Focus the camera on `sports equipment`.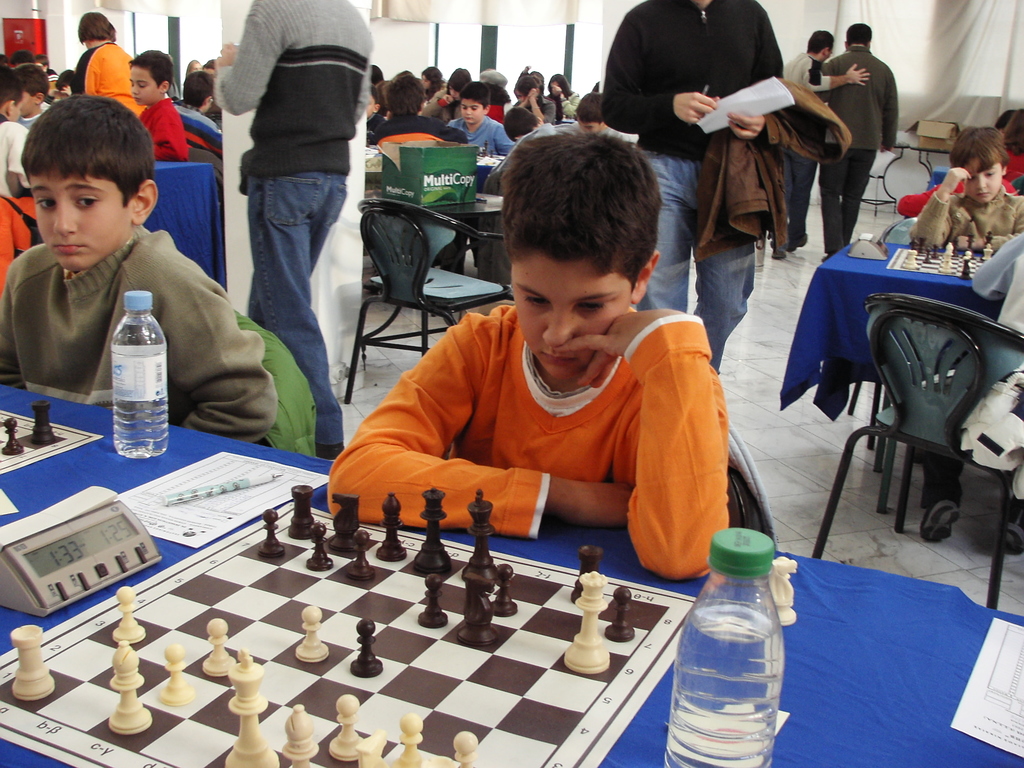
Focus region: [350,618,383,673].
